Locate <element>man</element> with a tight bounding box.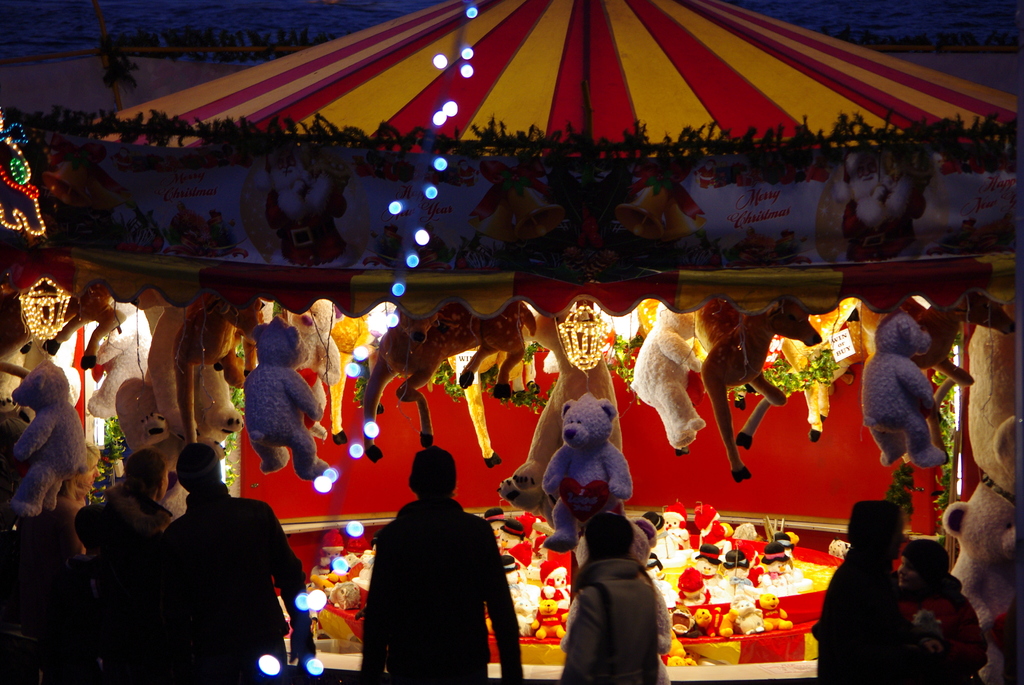
bbox(159, 444, 313, 684).
